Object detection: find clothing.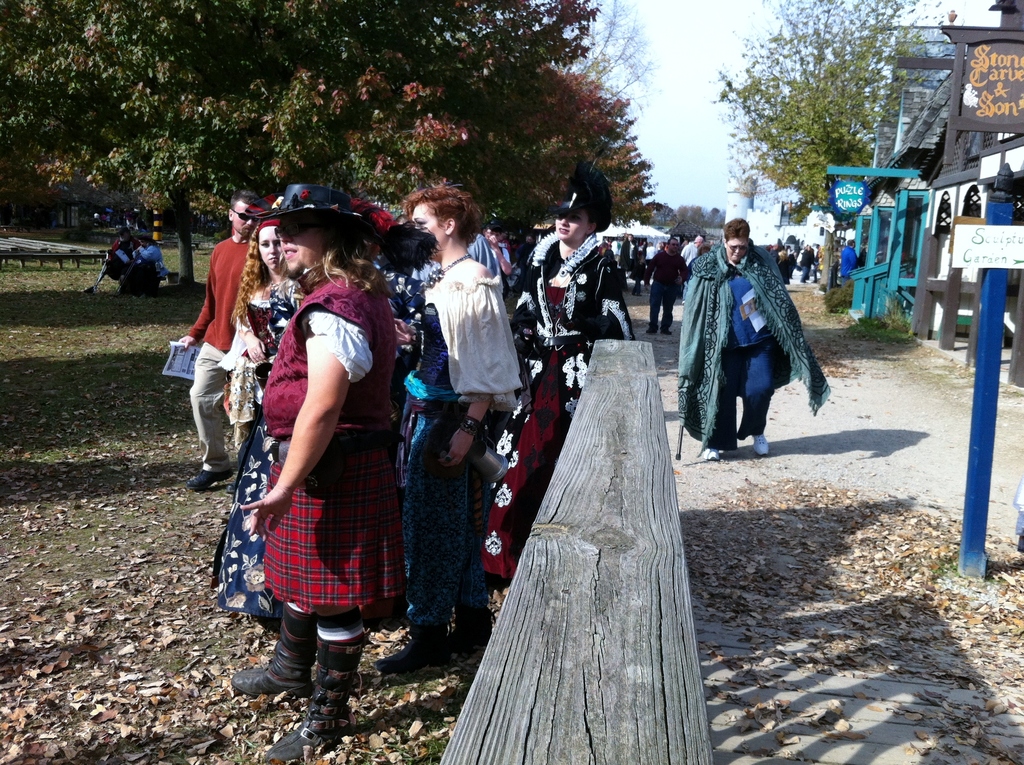
620/238/635/271.
